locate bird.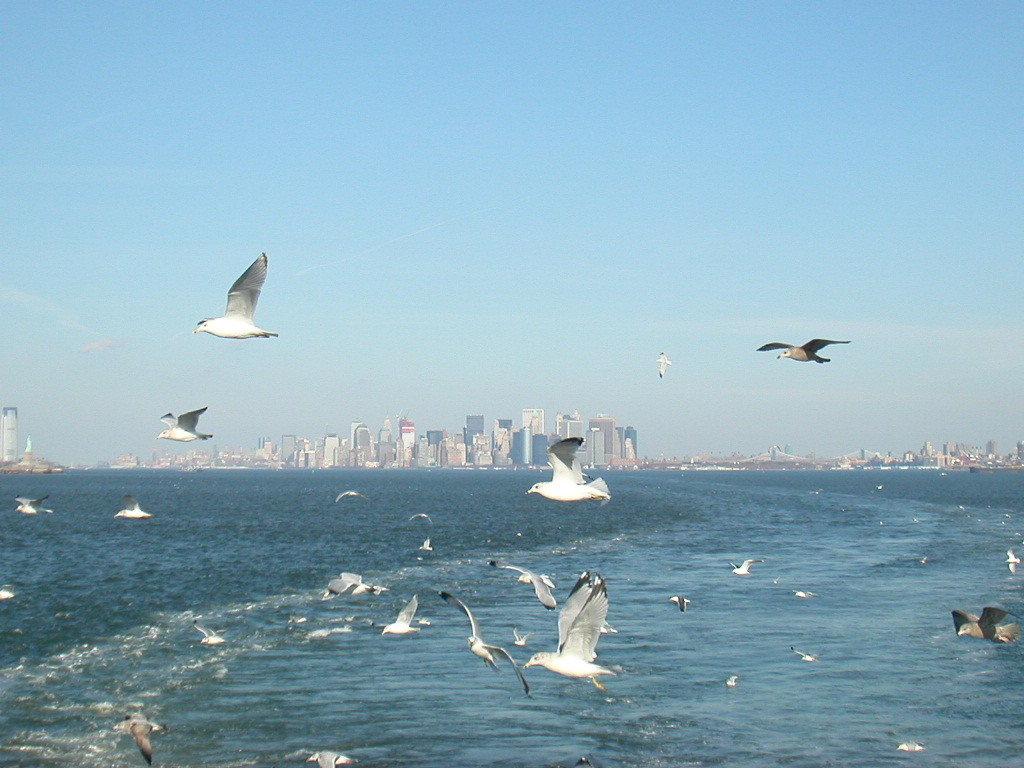
Bounding box: bbox=[1000, 540, 1022, 577].
